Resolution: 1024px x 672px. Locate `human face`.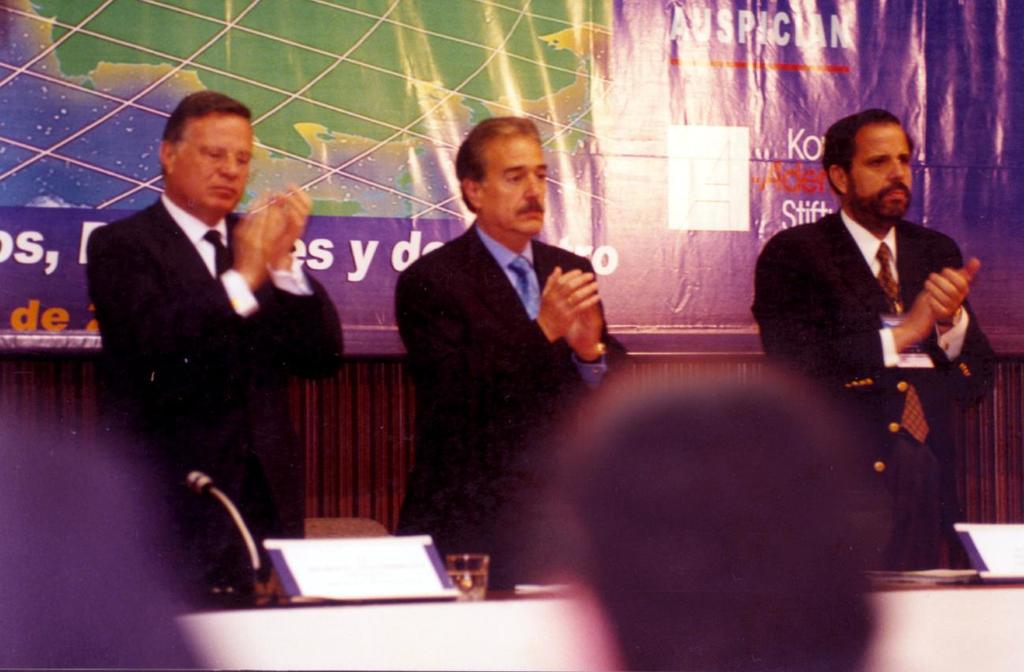
187,116,257,211.
